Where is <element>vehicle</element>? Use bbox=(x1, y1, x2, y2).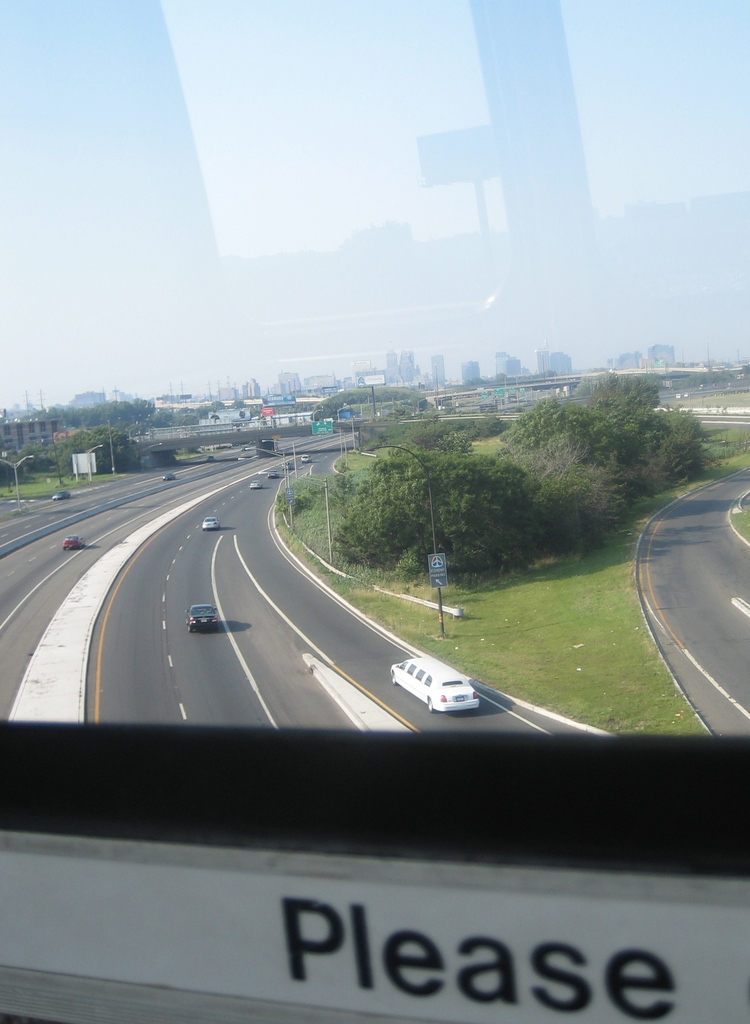
bbox=(300, 452, 310, 464).
